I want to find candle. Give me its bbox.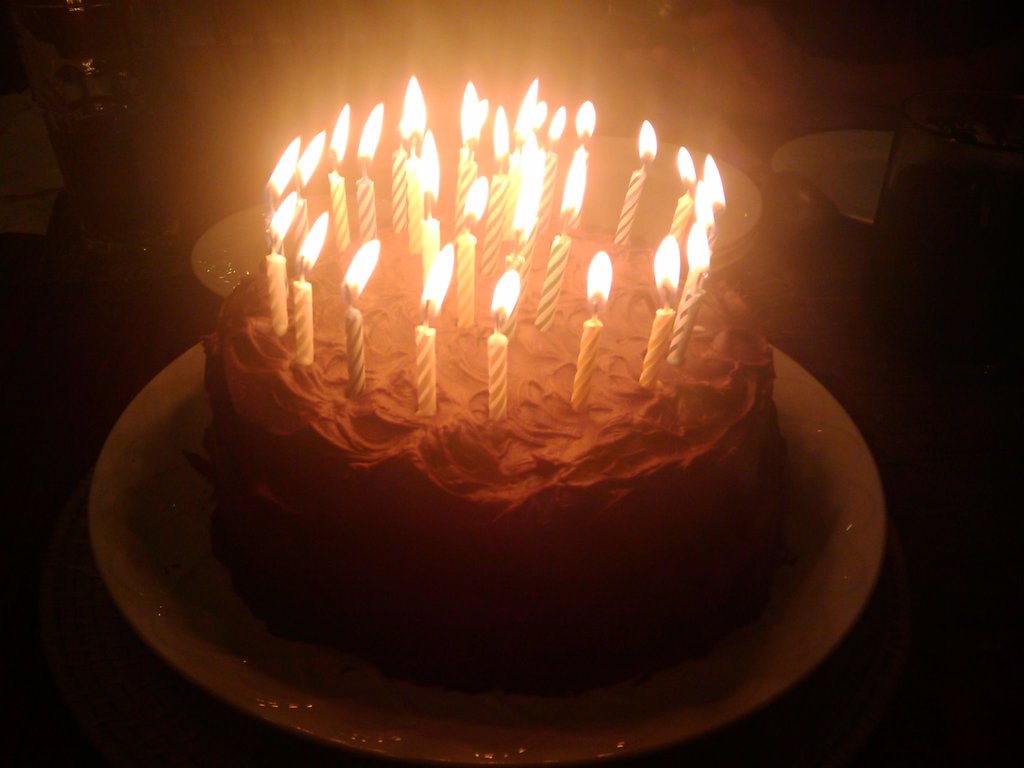
rect(292, 212, 329, 362).
